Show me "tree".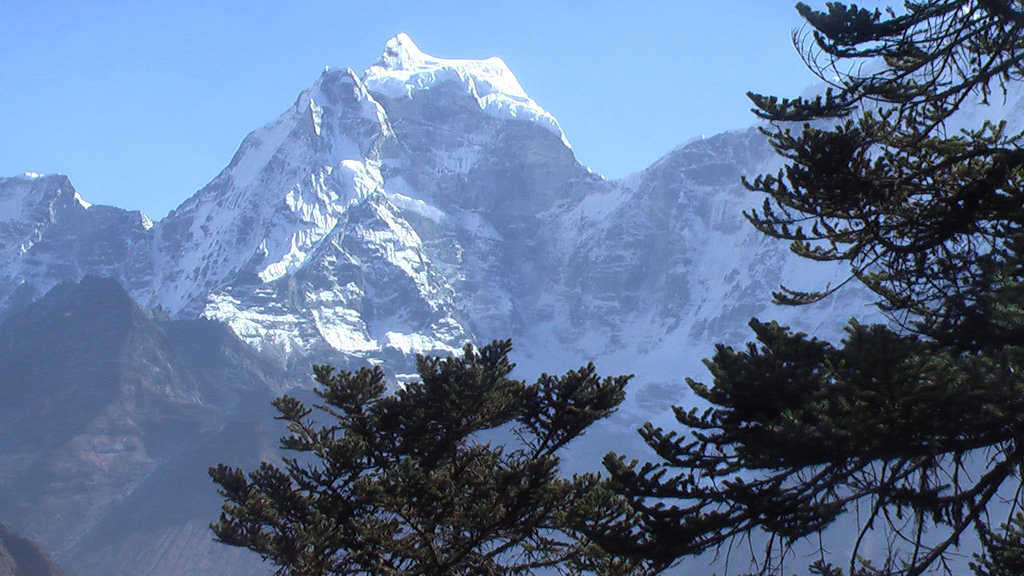
"tree" is here: 602,0,1023,575.
